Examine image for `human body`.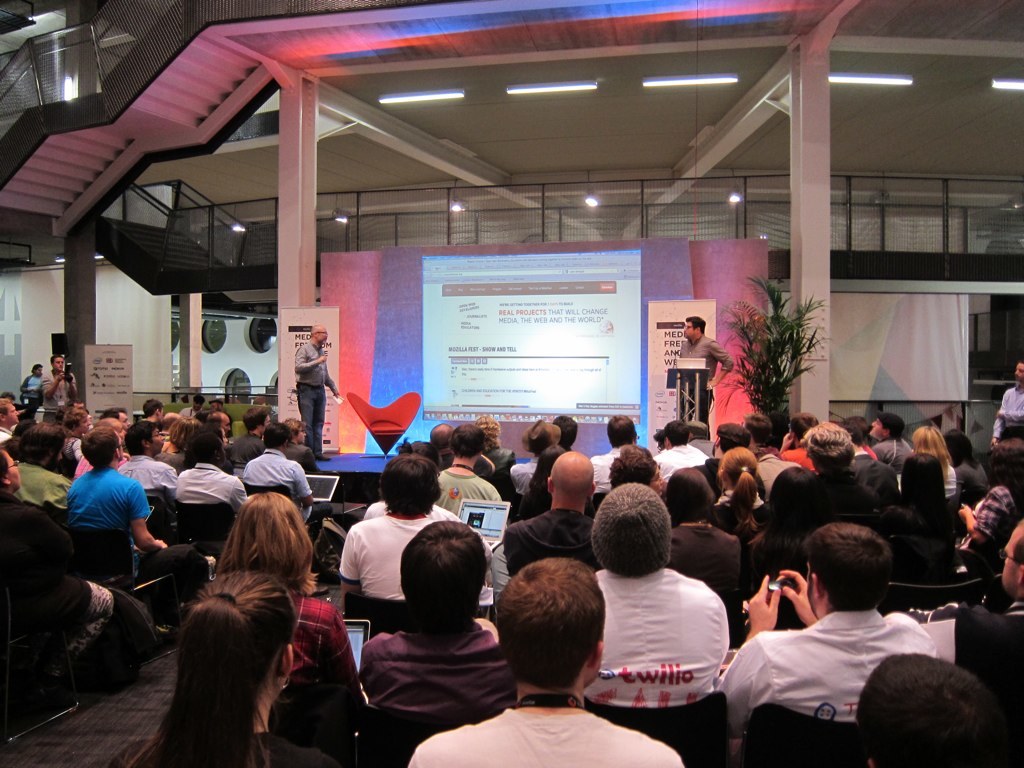
Examination result: 989:381:1023:449.
